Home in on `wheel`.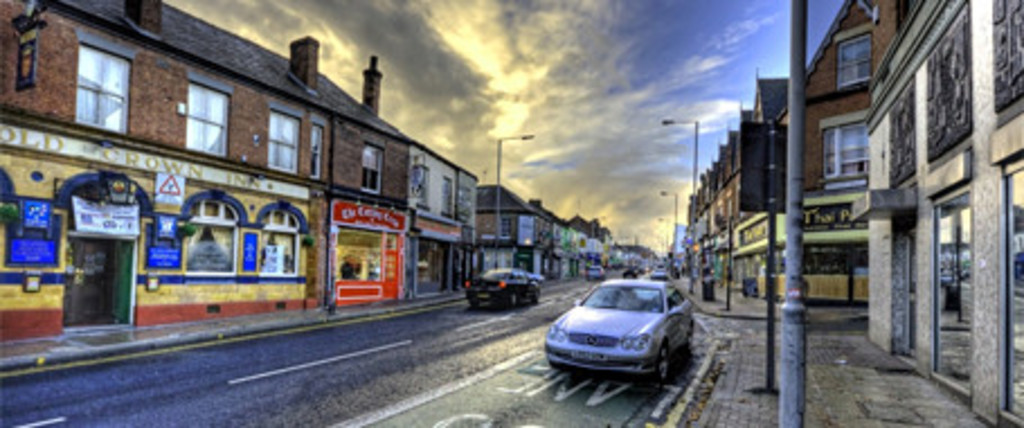
Homed in at 533 288 545 300.
